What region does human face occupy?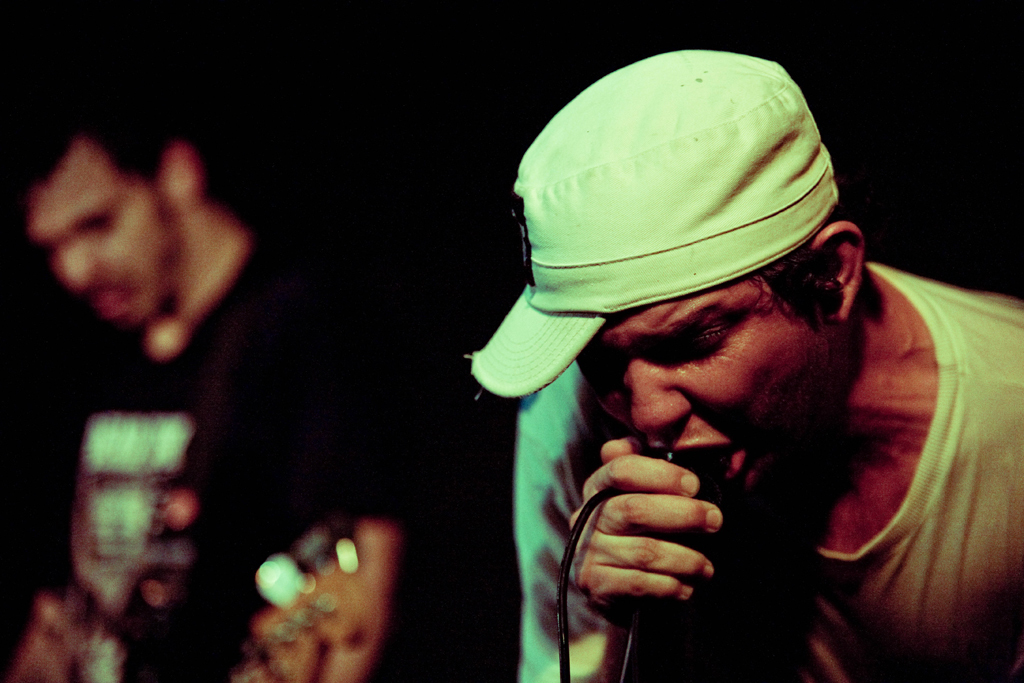
rect(16, 179, 168, 320).
